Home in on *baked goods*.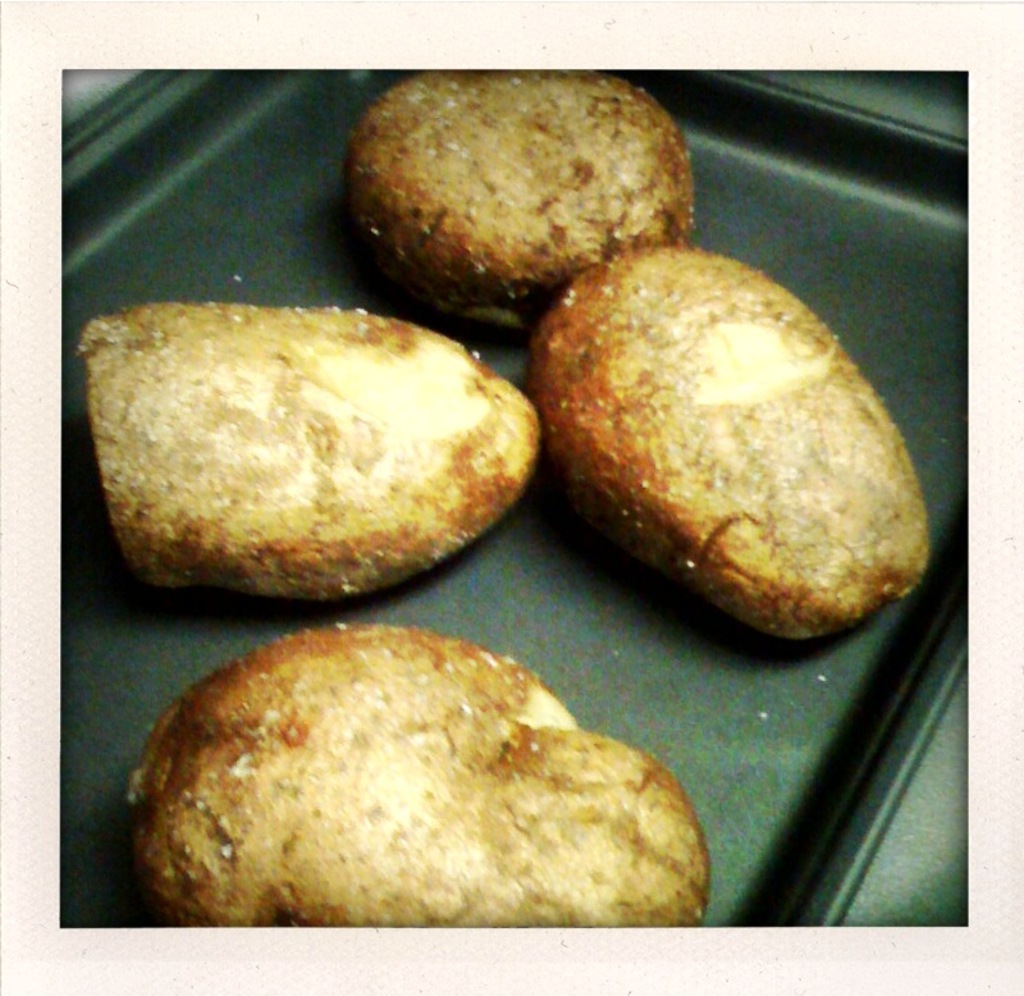
Homed in at 90 266 549 617.
